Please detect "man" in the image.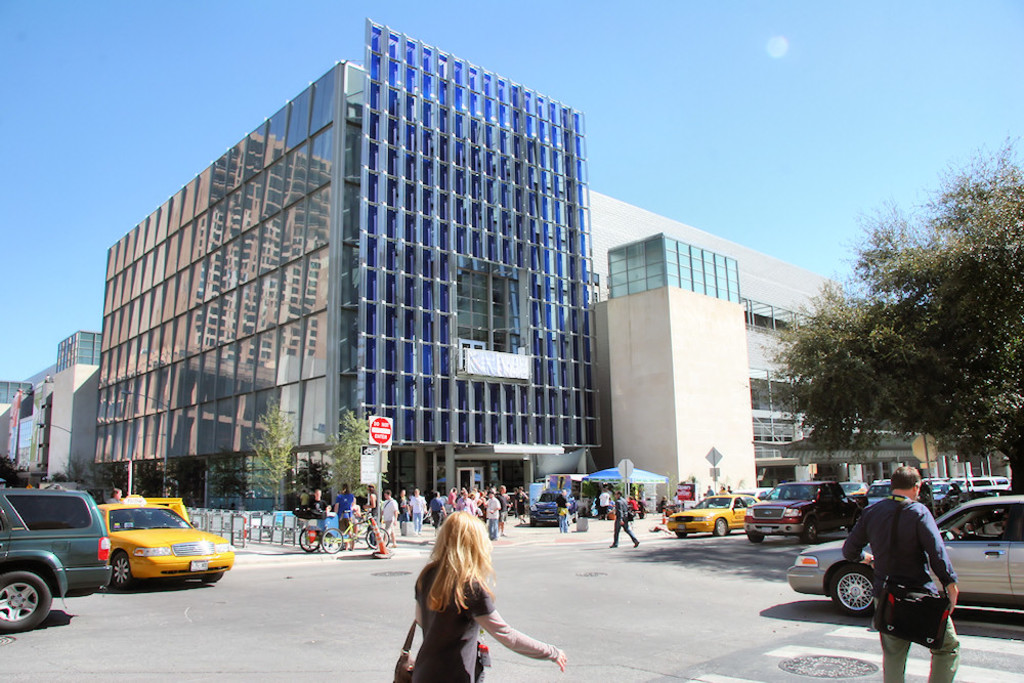
[x1=603, y1=489, x2=642, y2=557].
